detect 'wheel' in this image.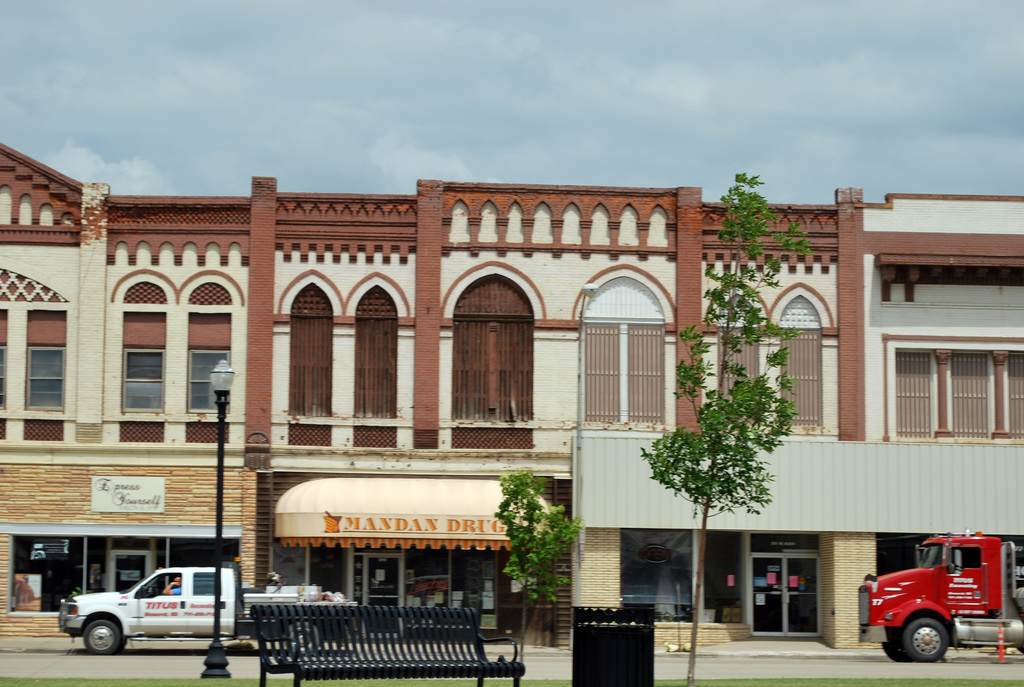
Detection: 883:641:908:661.
